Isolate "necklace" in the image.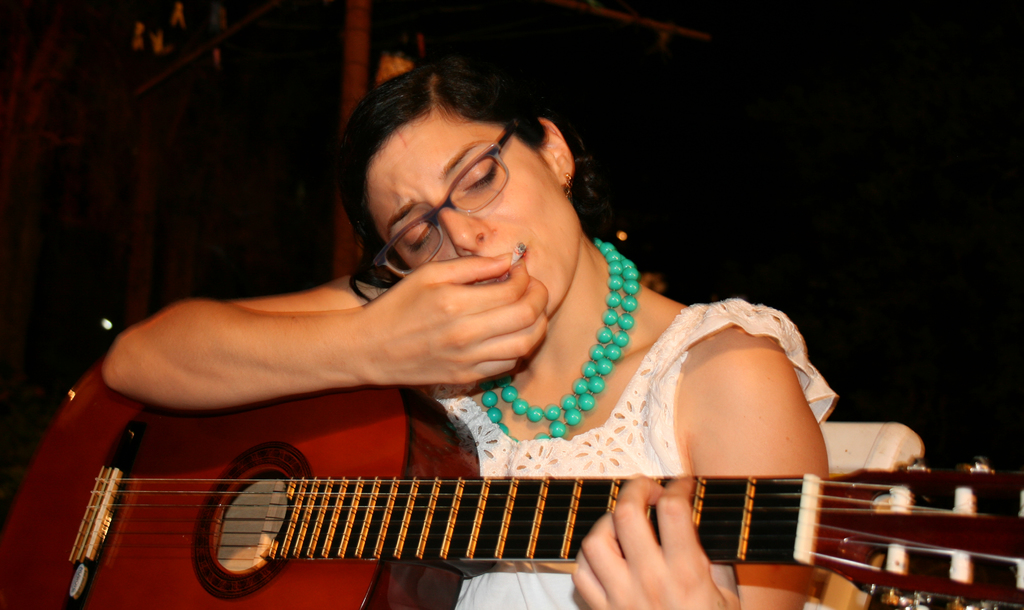
Isolated region: bbox=(490, 296, 645, 431).
